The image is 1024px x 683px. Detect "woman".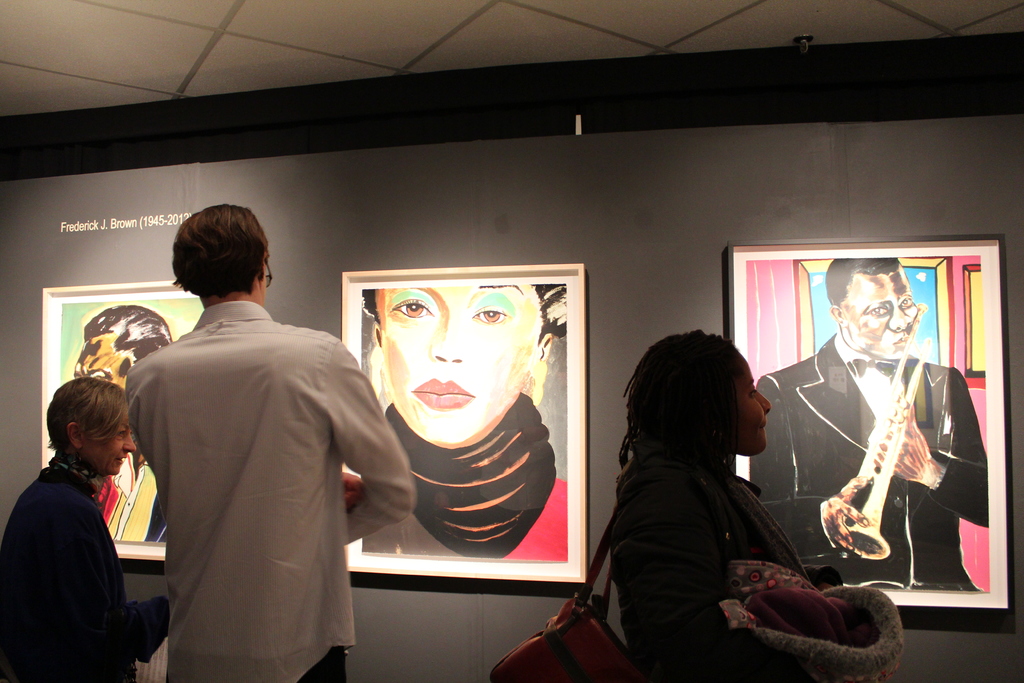
Detection: region(489, 329, 901, 682).
